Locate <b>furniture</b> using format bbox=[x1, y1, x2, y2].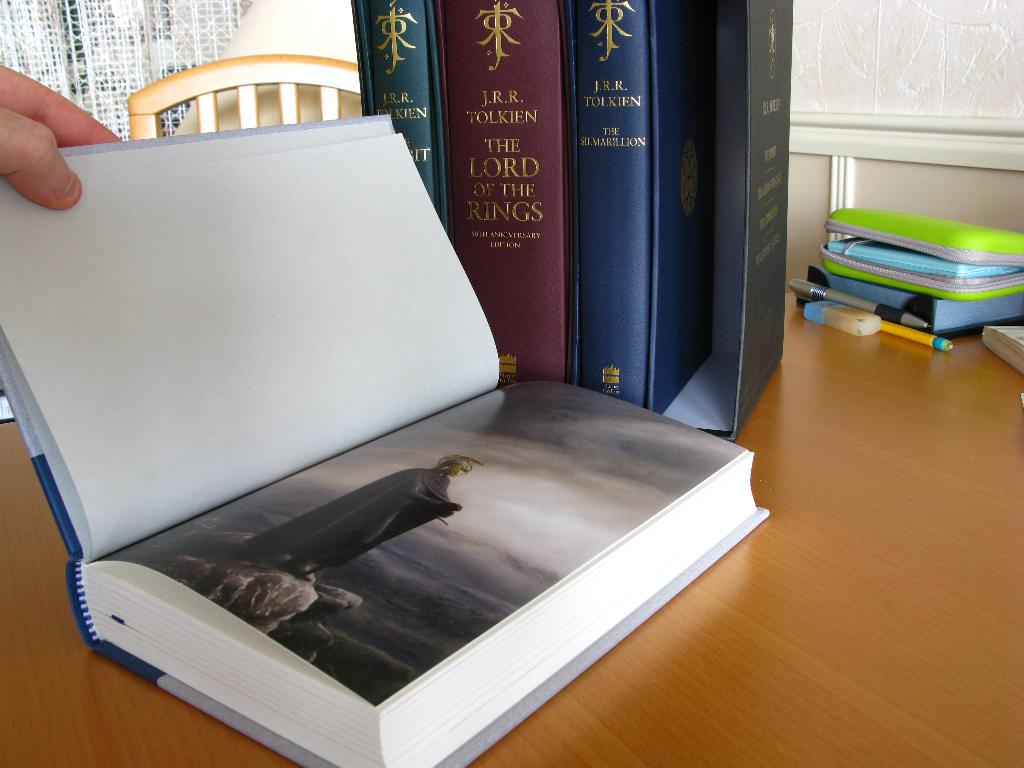
bbox=[0, 280, 1023, 767].
